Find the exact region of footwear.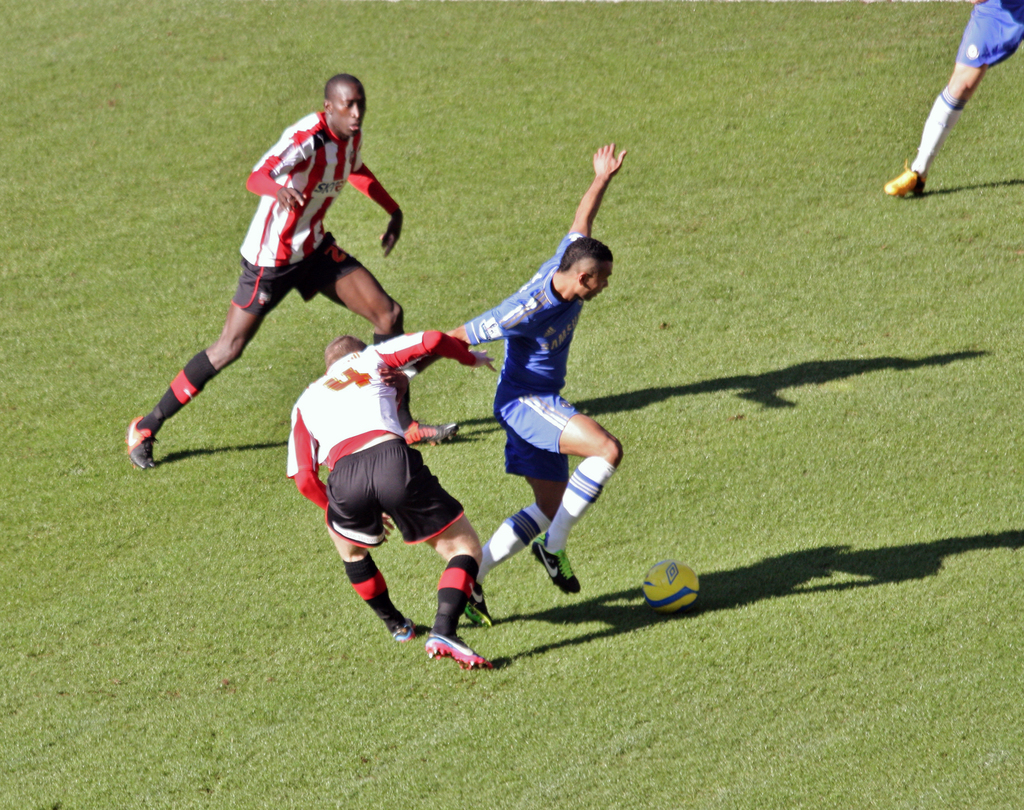
Exact region: bbox(393, 622, 429, 637).
